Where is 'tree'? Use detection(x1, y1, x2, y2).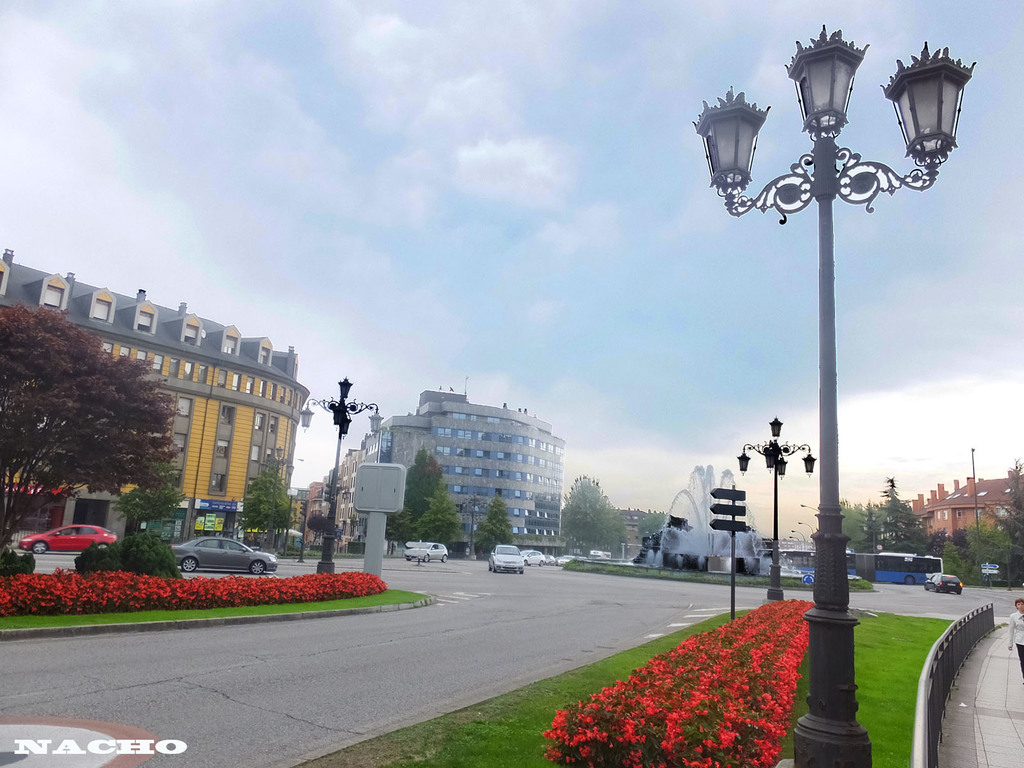
detection(641, 504, 673, 542).
